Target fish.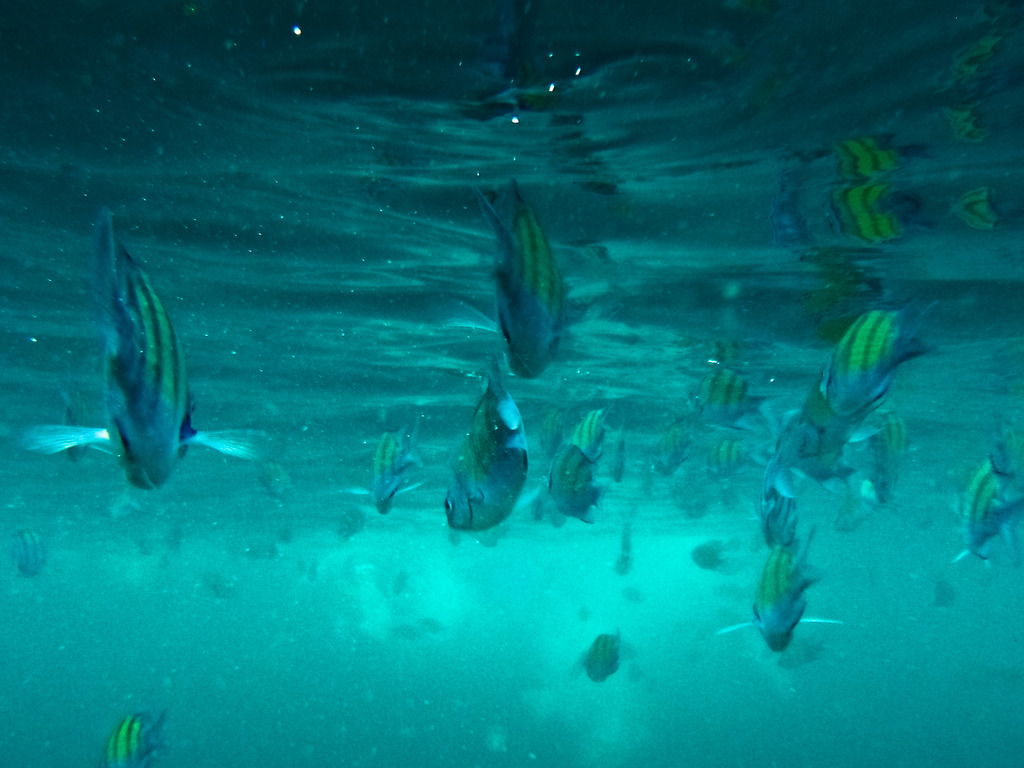
Target region: left=70, top=215, right=212, bottom=518.
